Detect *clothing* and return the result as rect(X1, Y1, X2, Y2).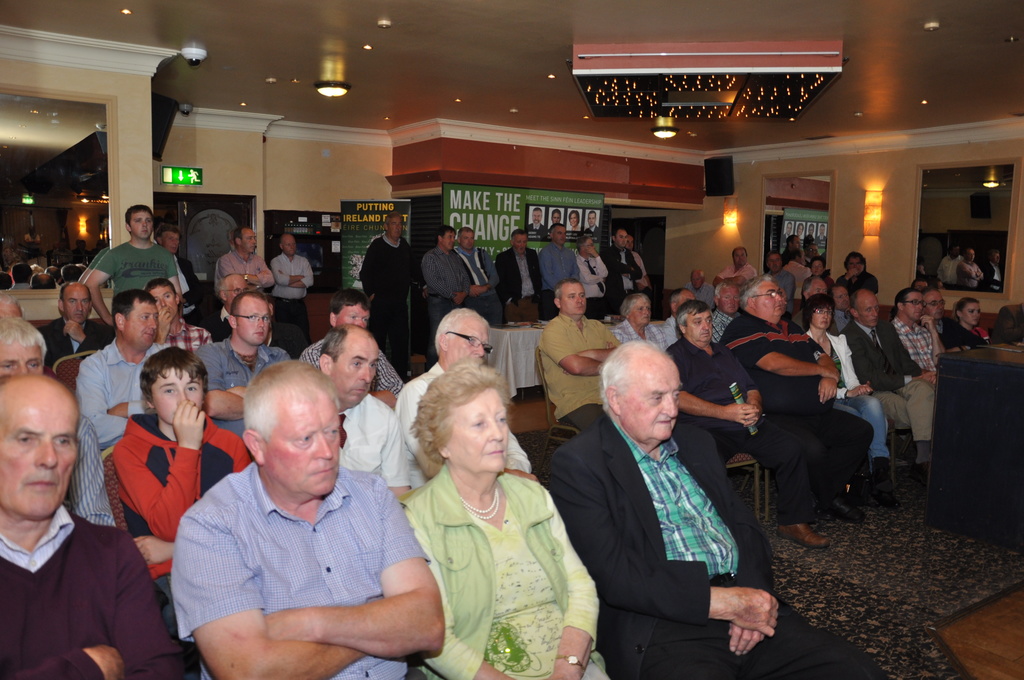
rect(60, 409, 116, 528).
